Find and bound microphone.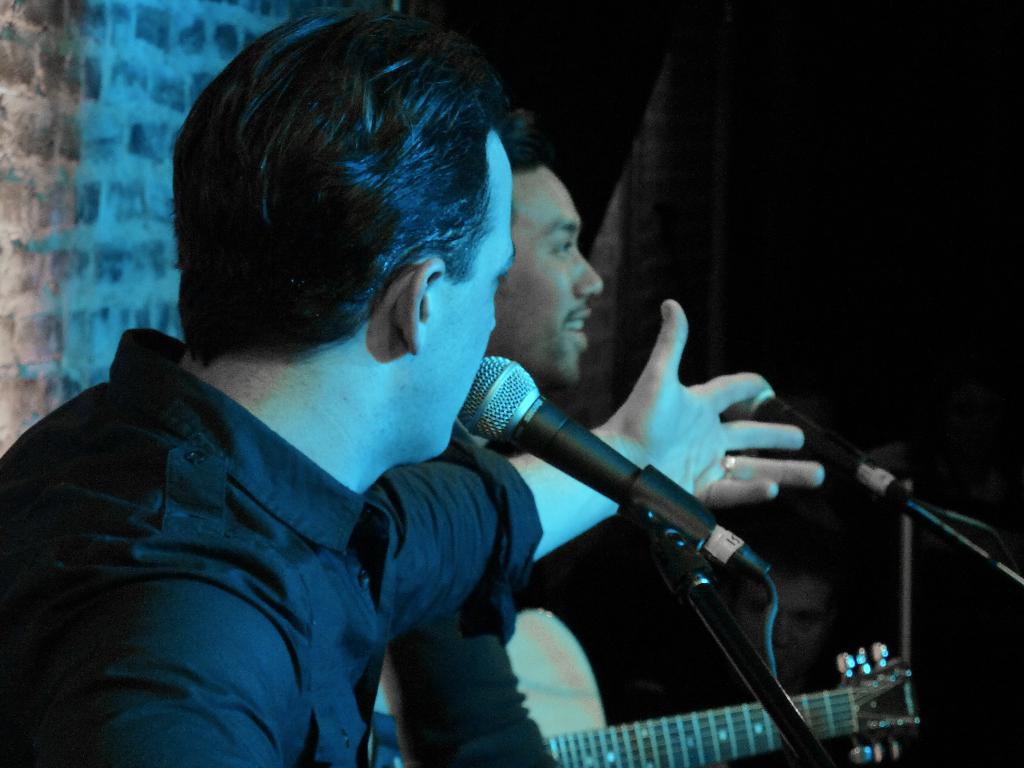
Bound: (x1=708, y1=356, x2=911, y2=522).
